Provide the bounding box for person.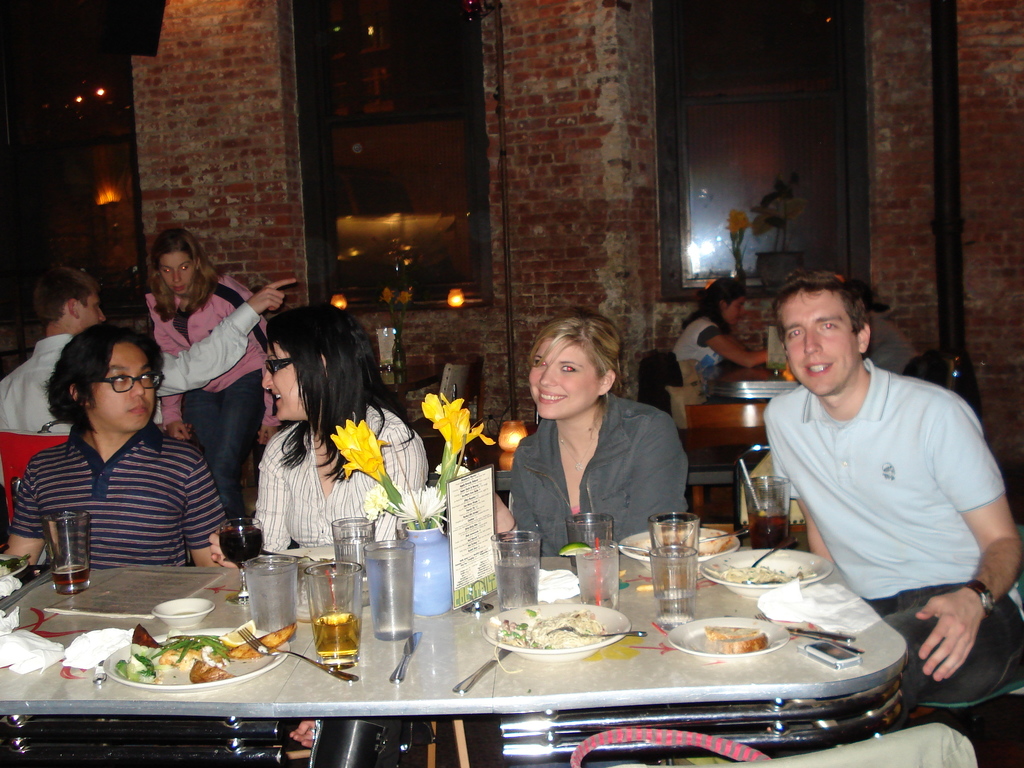
437 311 699 589.
